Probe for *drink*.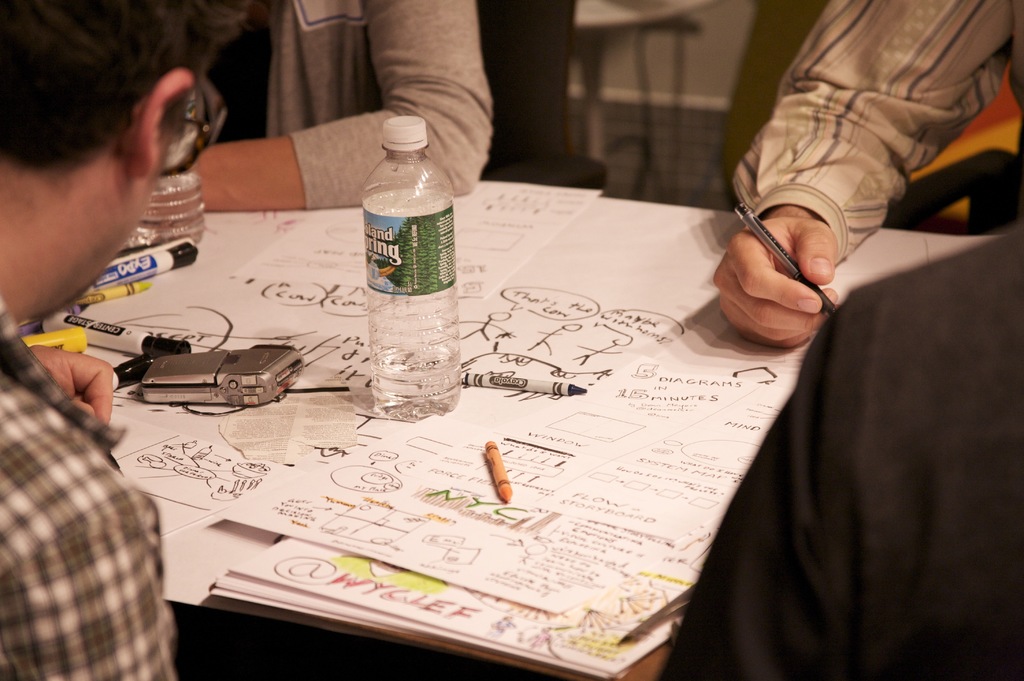
Probe result: pyautogui.locateOnScreen(371, 341, 465, 420).
